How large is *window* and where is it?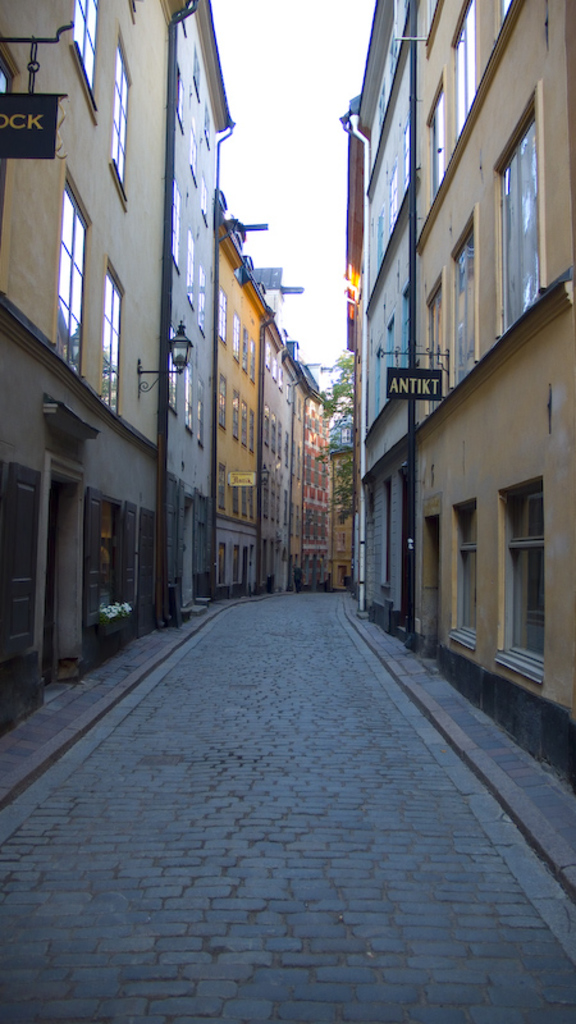
Bounding box: x1=49, y1=172, x2=93, y2=381.
